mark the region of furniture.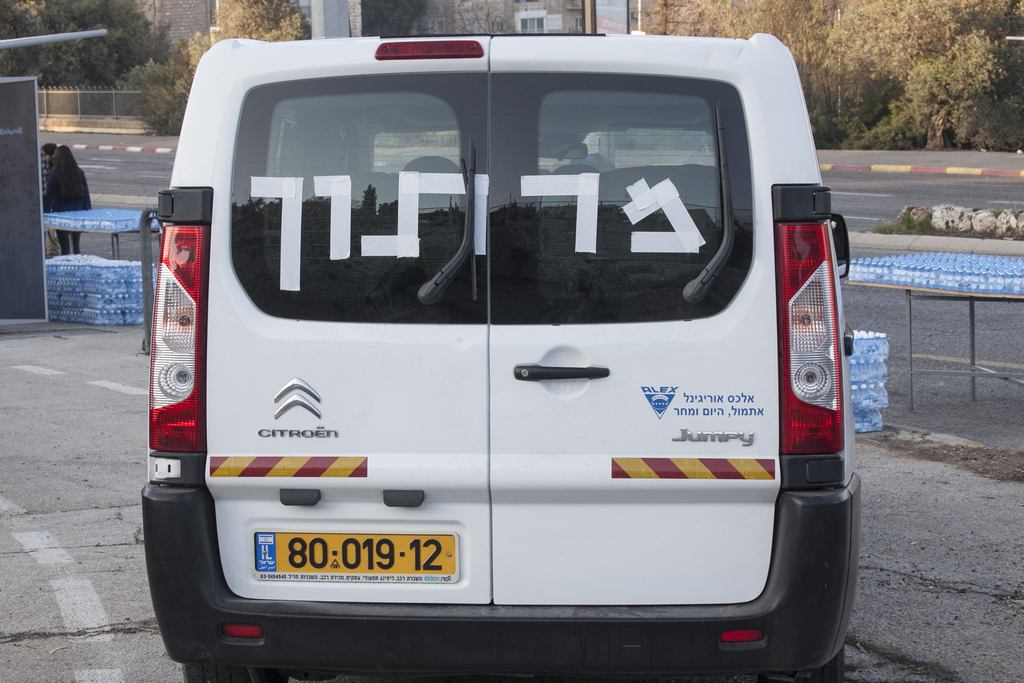
Region: 42, 227, 160, 258.
